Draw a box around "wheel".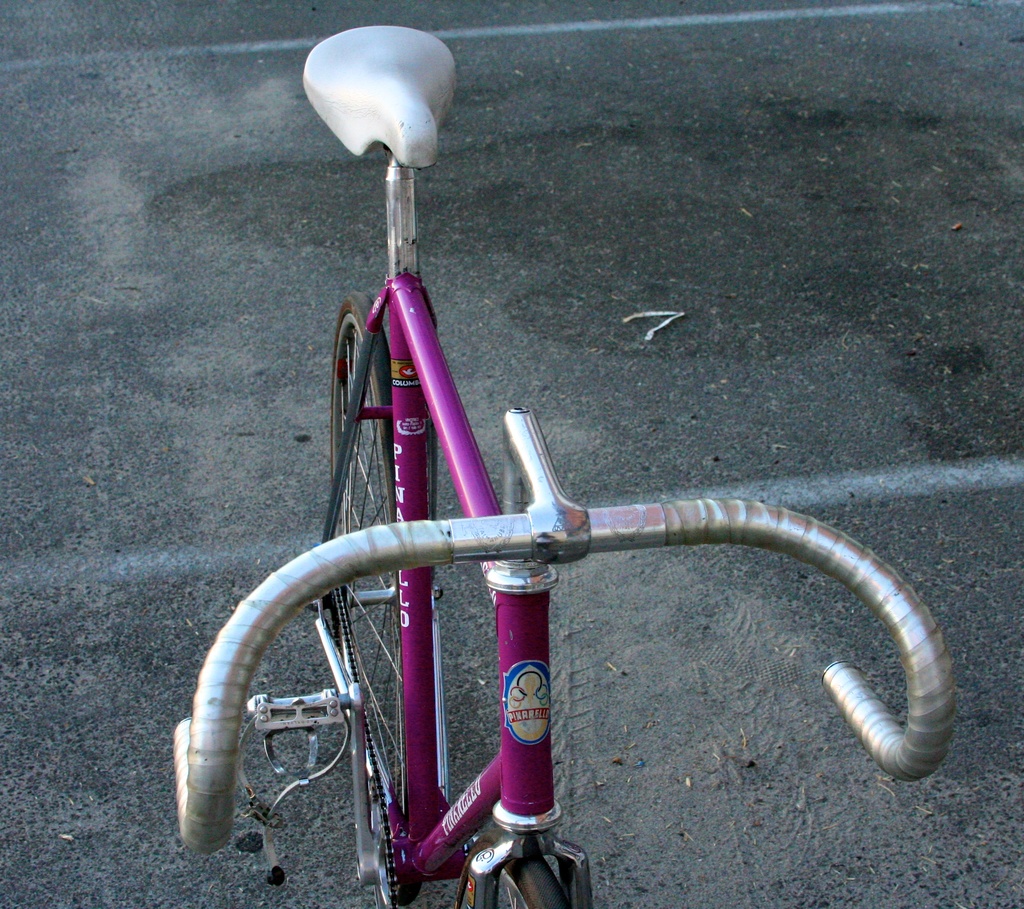
326, 287, 403, 908.
